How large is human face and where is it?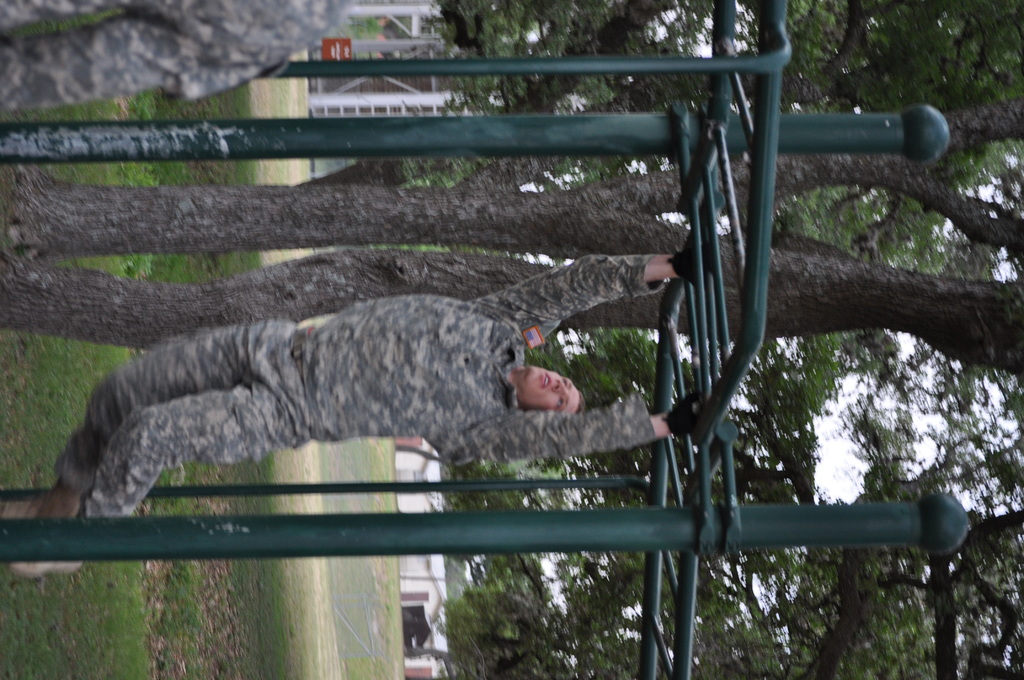
Bounding box: 520:369:581:412.
